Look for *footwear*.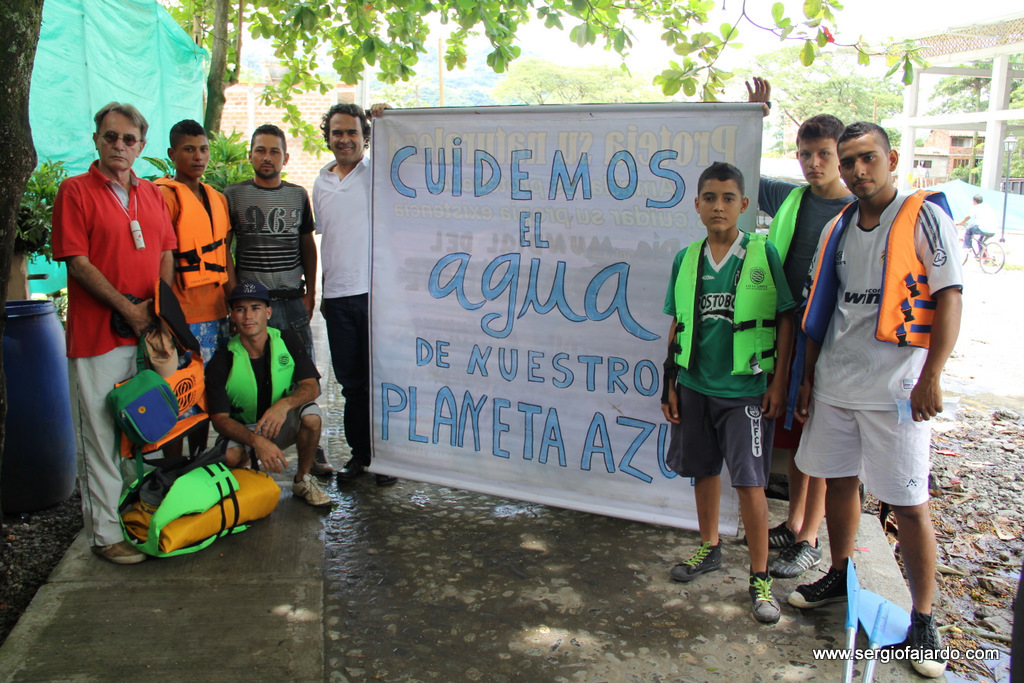
Found: box(291, 470, 328, 511).
